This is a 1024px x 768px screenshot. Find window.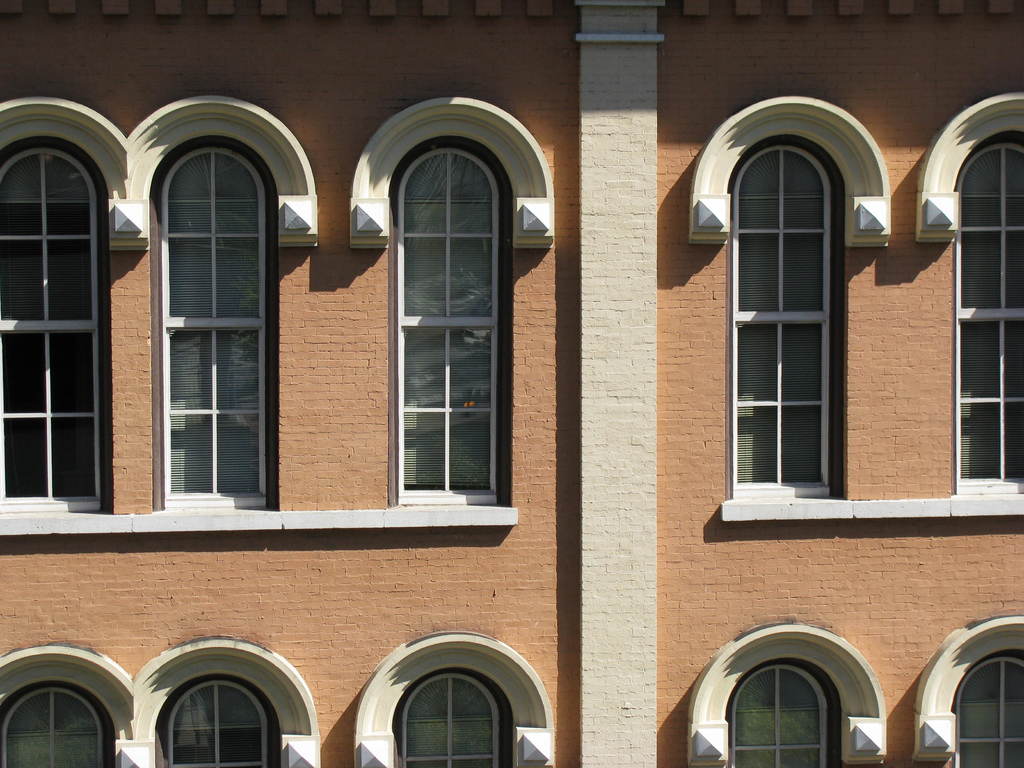
Bounding box: Rect(735, 140, 841, 500).
